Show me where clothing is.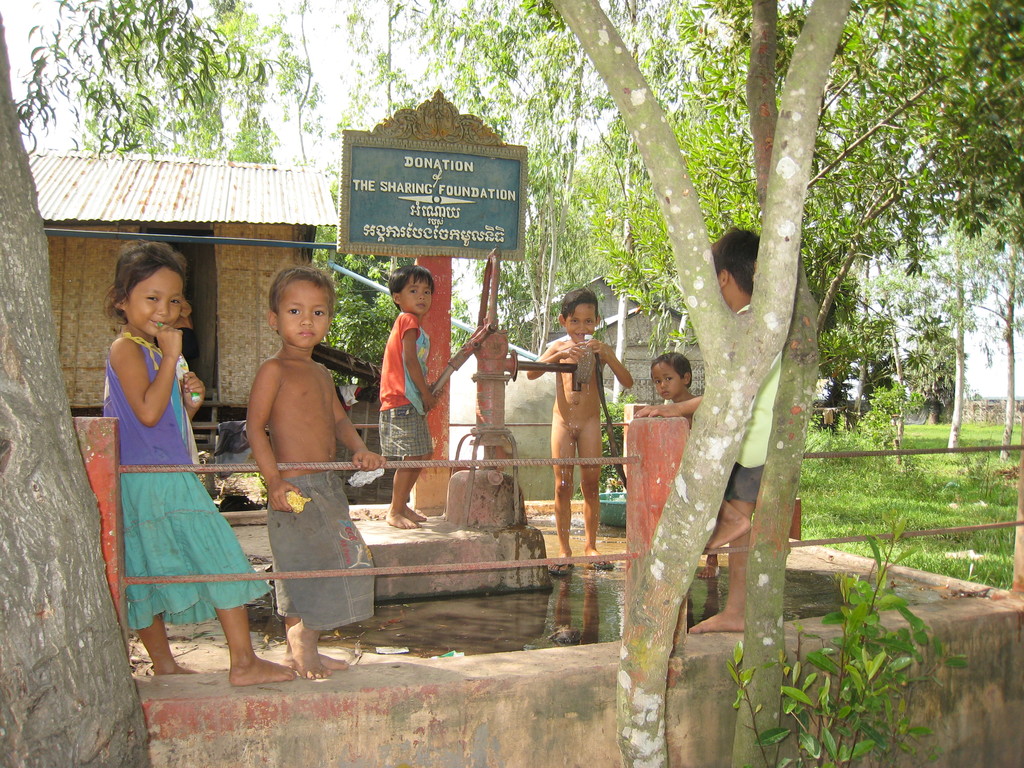
clothing is at {"left": 378, "top": 314, "right": 429, "bottom": 459}.
